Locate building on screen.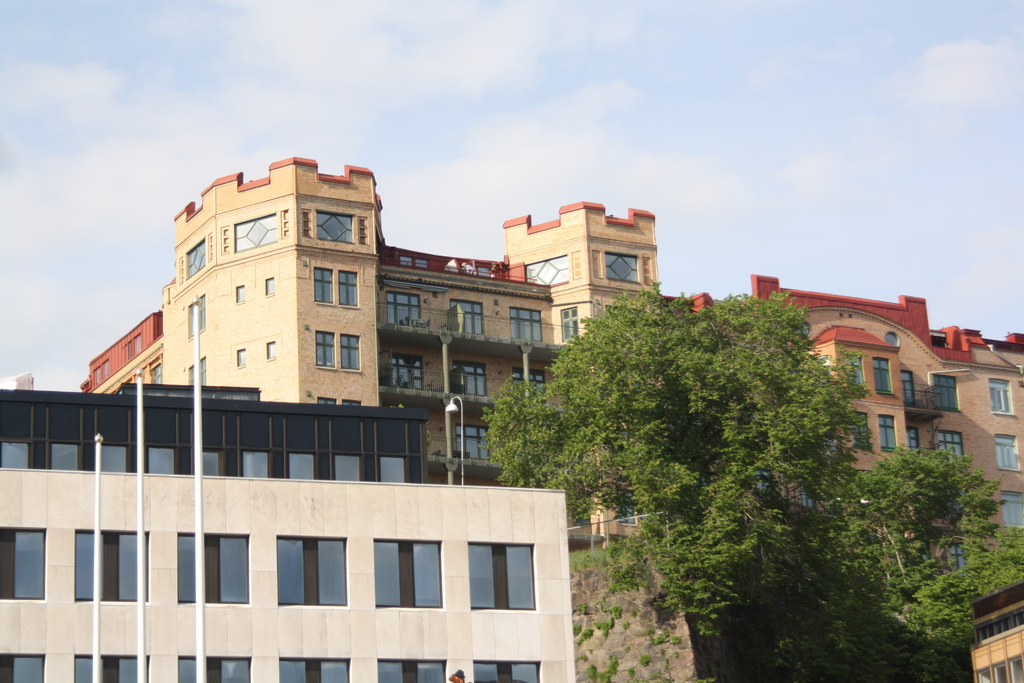
On screen at crop(78, 161, 1023, 569).
